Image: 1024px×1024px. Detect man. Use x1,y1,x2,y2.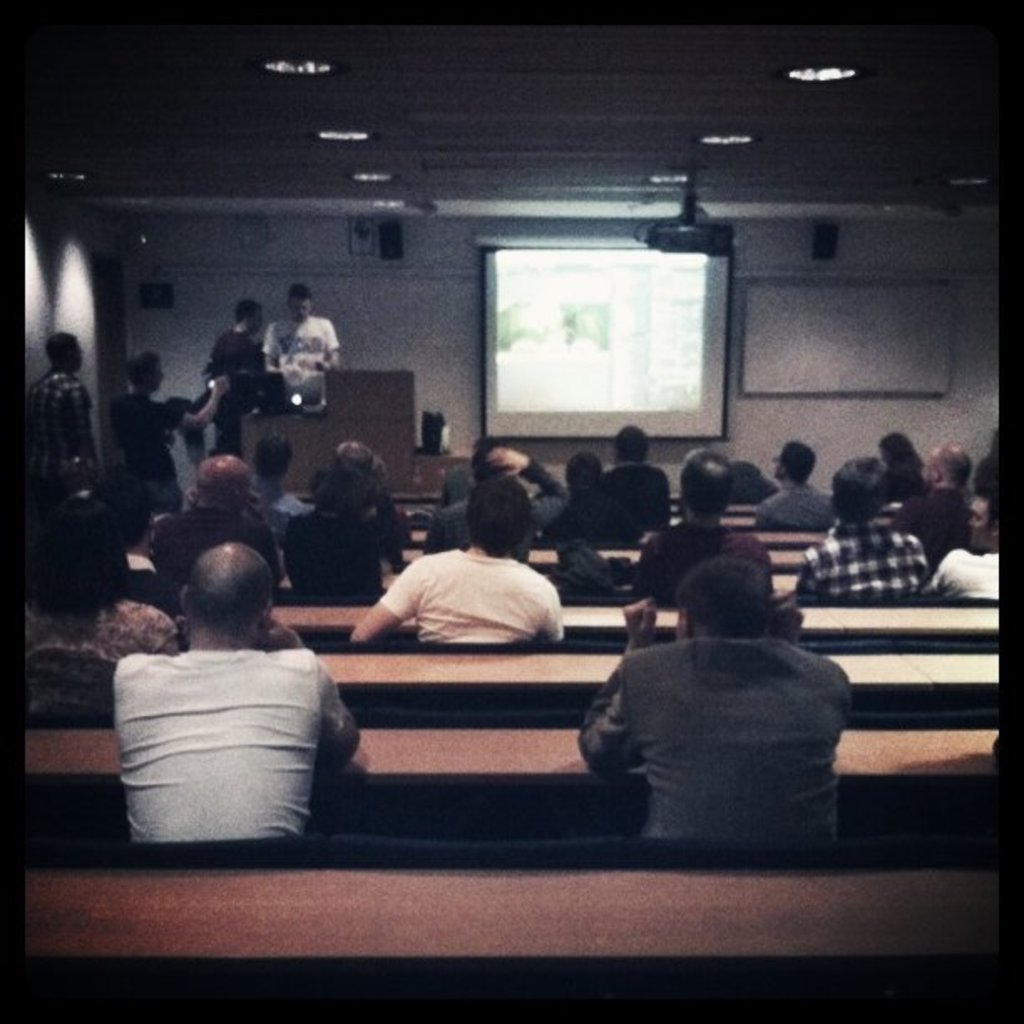
261,284,341,403.
